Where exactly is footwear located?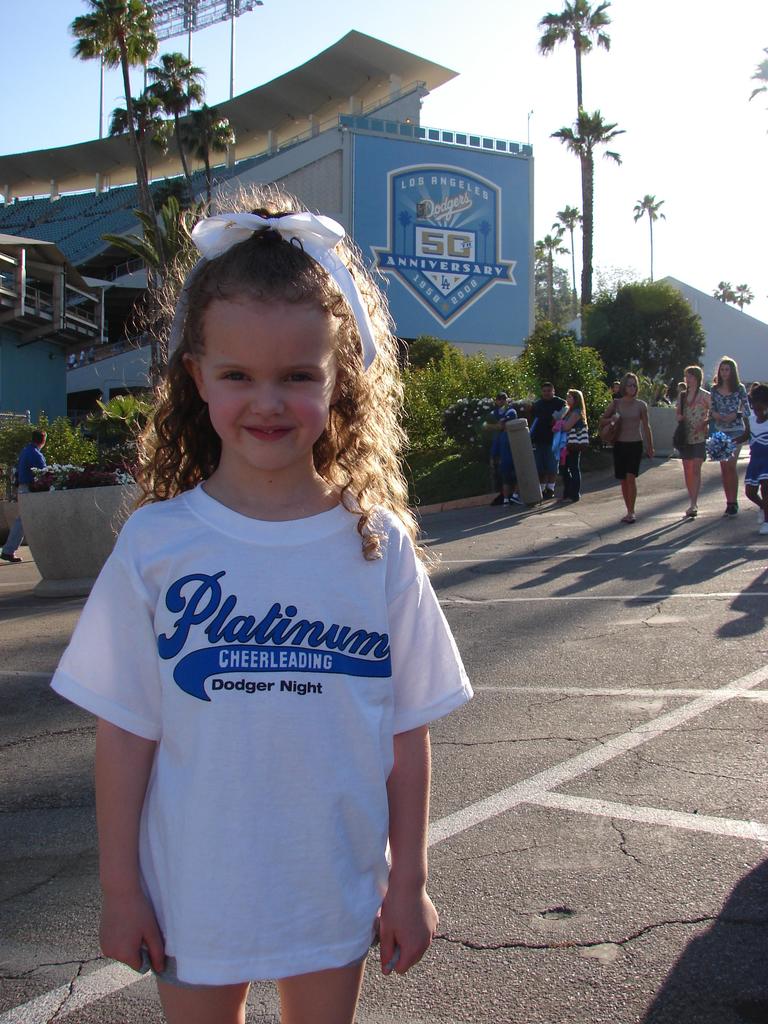
Its bounding box is <bbox>564, 492, 580, 502</bbox>.
